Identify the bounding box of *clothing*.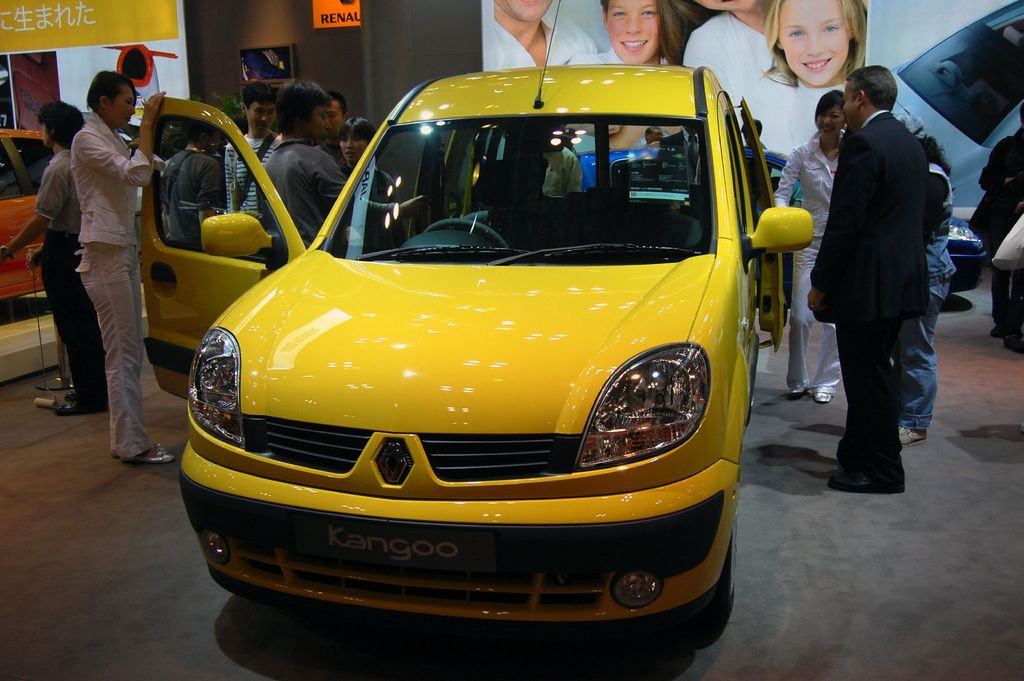
{"x1": 343, "y1": 161, "x2": 406, "y2": 256}.
